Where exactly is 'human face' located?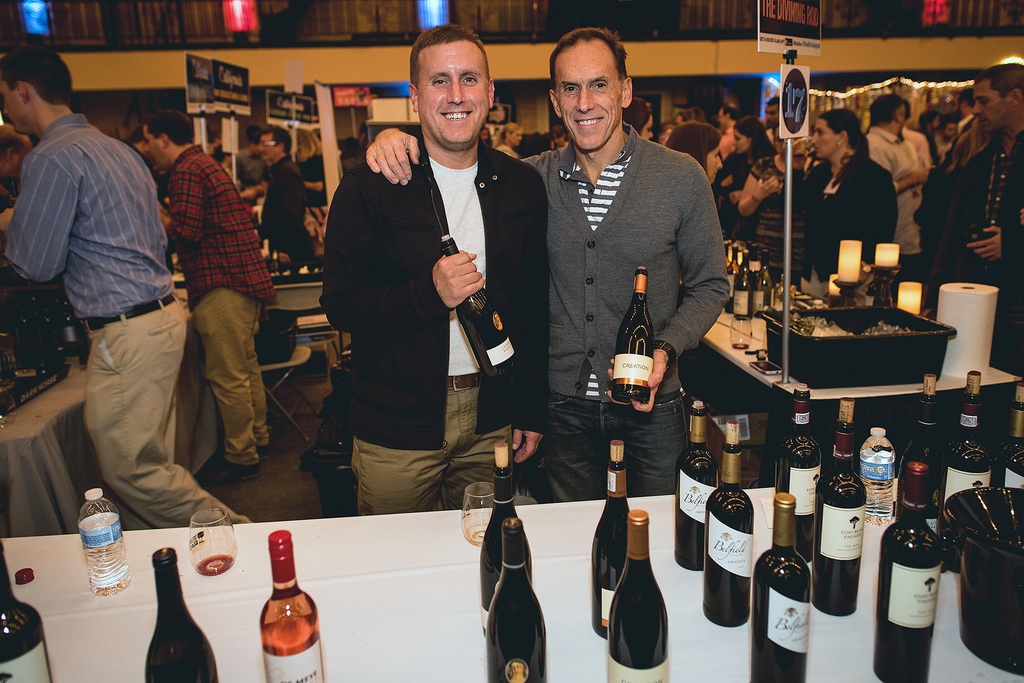
Its bounding box is 706/148/724/185.
